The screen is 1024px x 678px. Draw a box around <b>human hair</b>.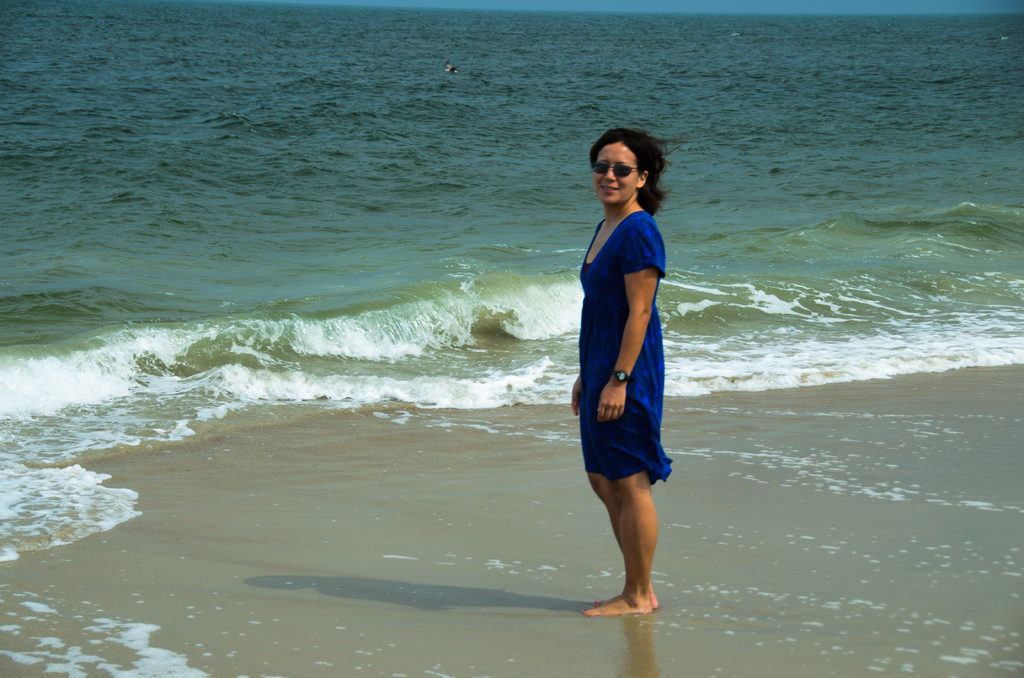
[x1=588, y1=125, x2=685, y2=224].
